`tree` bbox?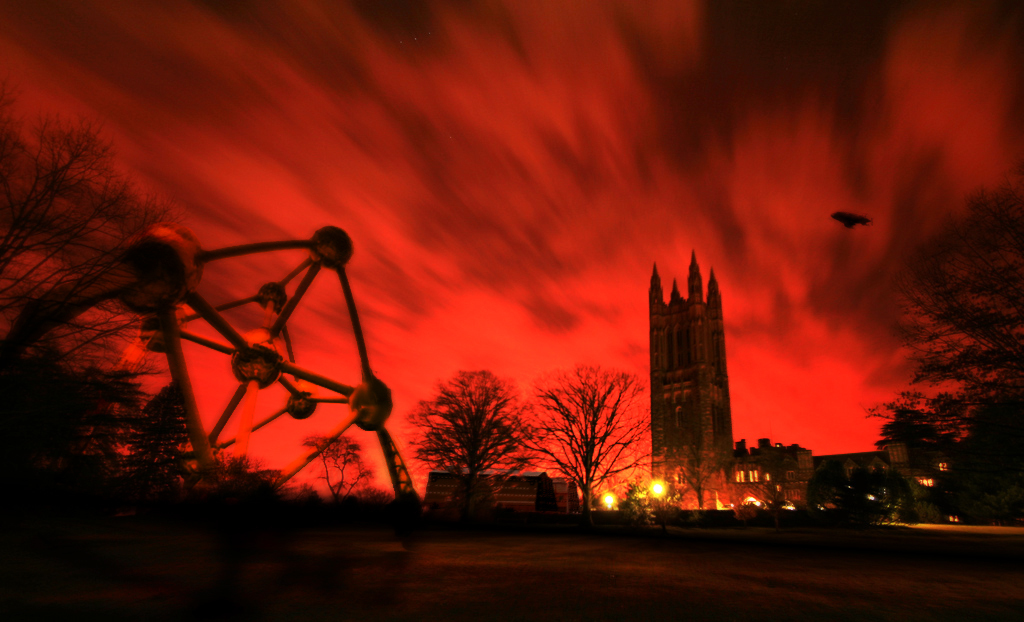
bbox=(299, 439, 370, 499)
